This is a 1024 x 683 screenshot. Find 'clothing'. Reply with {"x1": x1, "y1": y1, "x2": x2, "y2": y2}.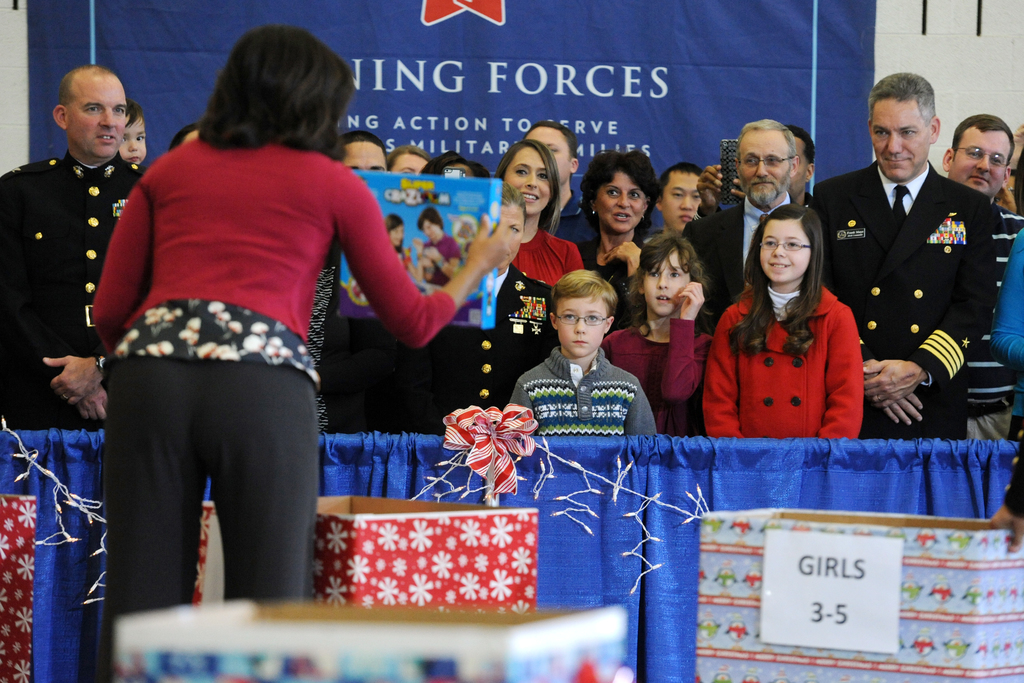
{"x1": 508, "y1": 347, "x2": 659, "y2": 438}.
